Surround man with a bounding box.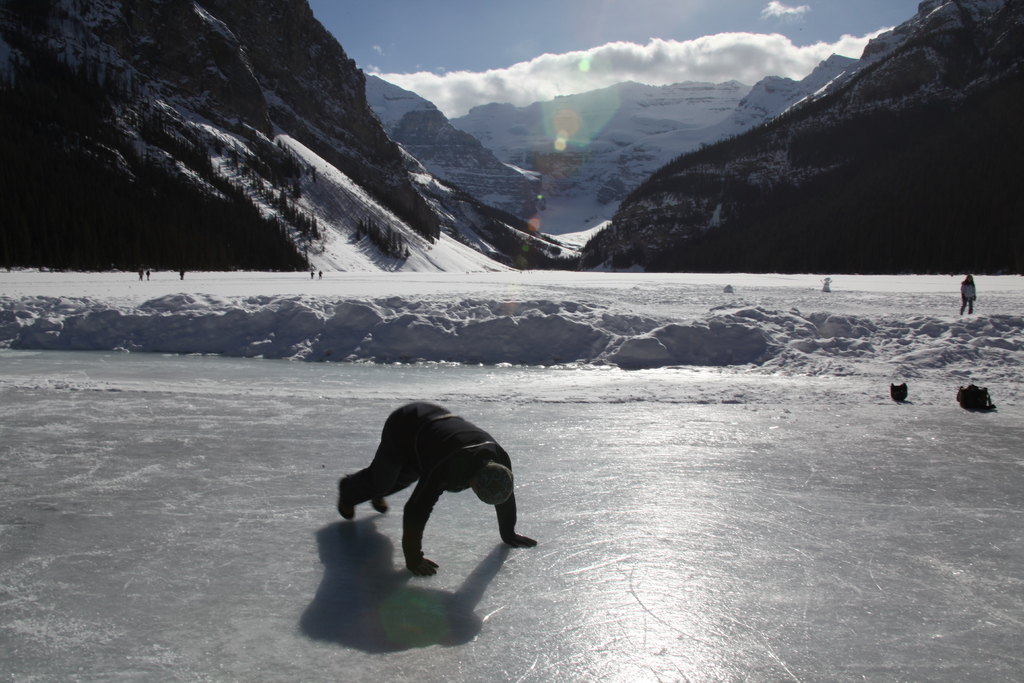
{"x1": 333, "y1": 394, "x2": 541, "y2": 580}.
